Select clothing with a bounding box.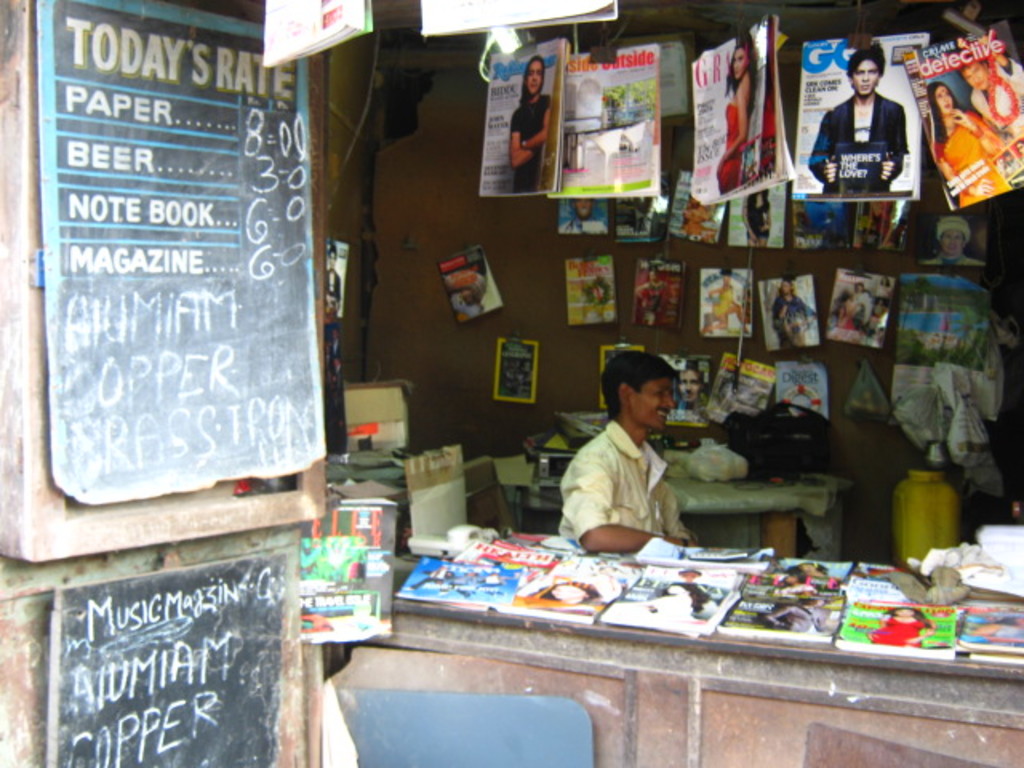
557/389/704/560.
